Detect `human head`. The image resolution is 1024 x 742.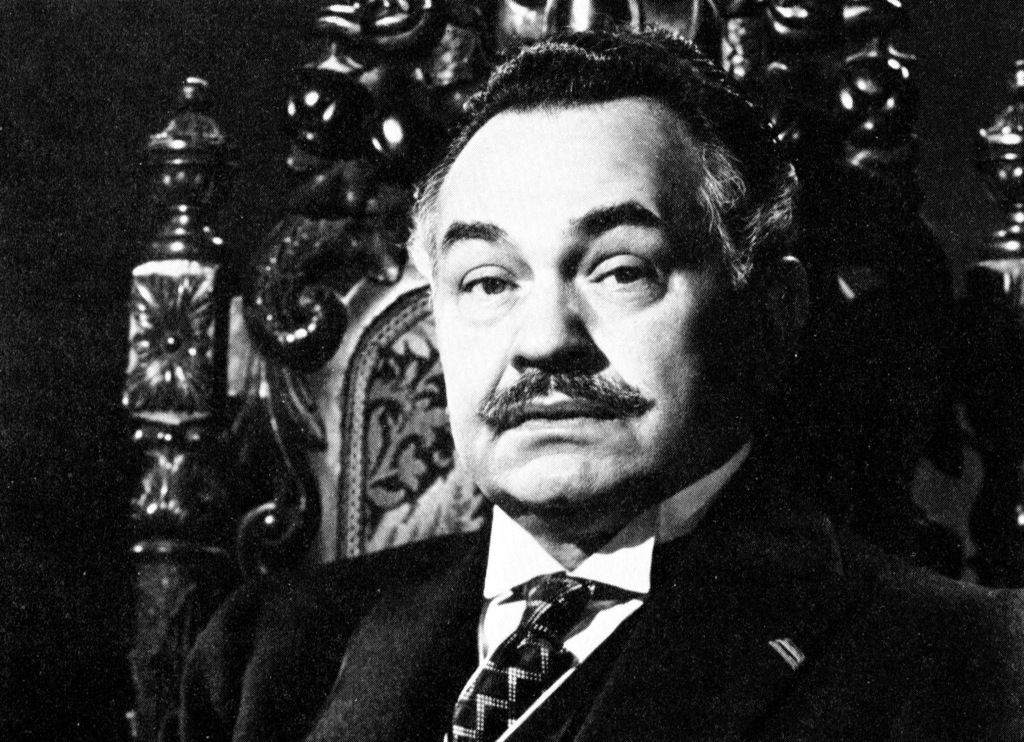
Rect(414, 60, 739, 488).
